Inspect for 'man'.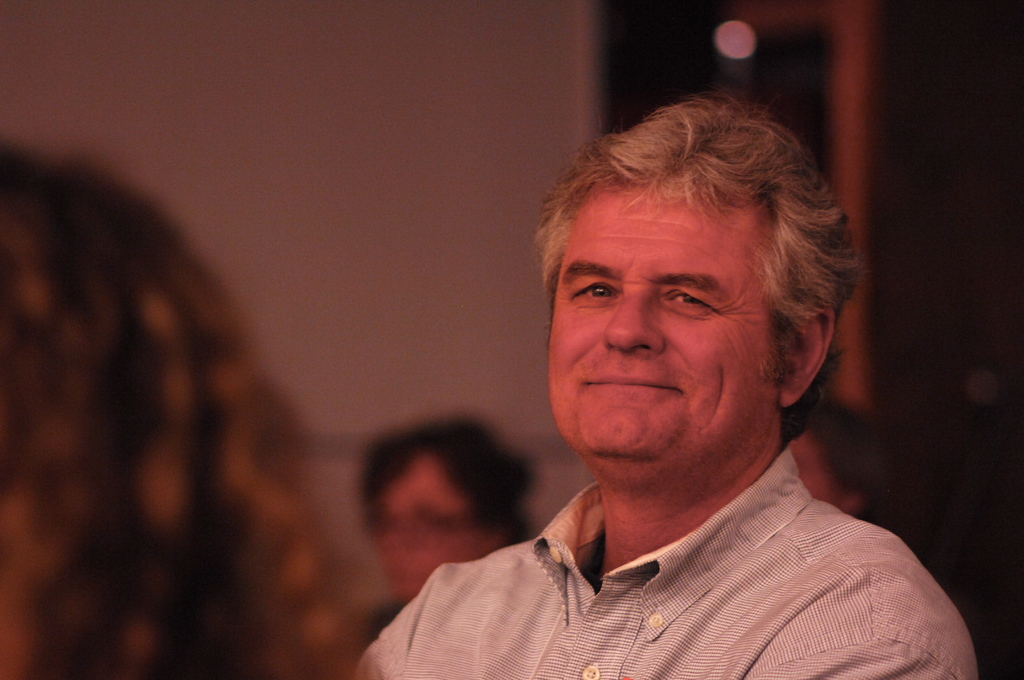
Inspection: x1=348 y1=108 x2=1018 y2=679.
